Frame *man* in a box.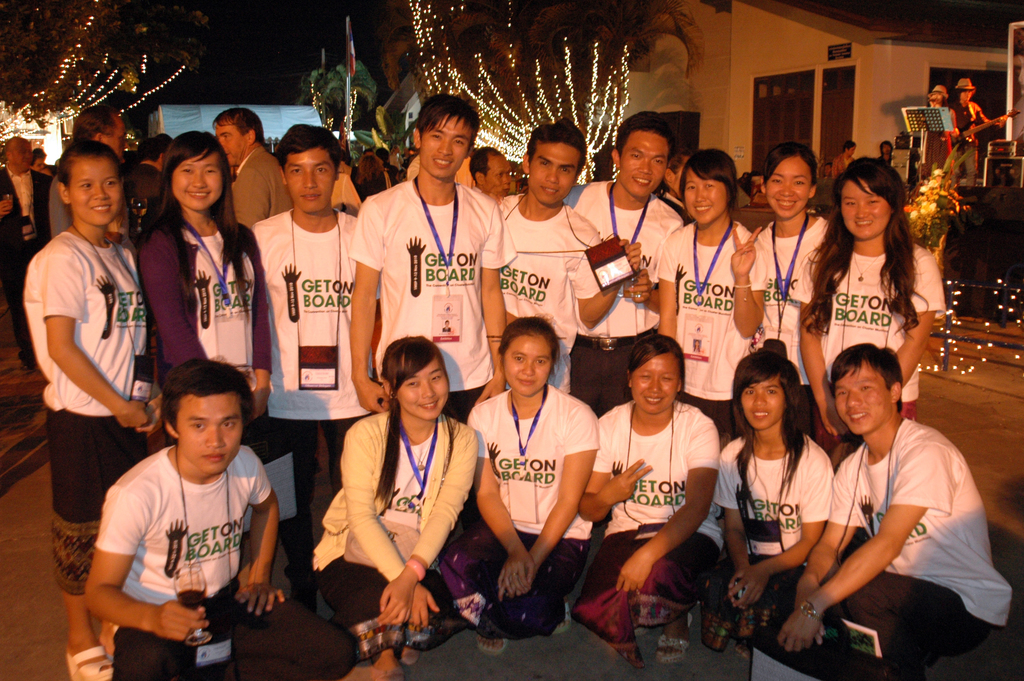
BBox(51, 106, 131, 238).
